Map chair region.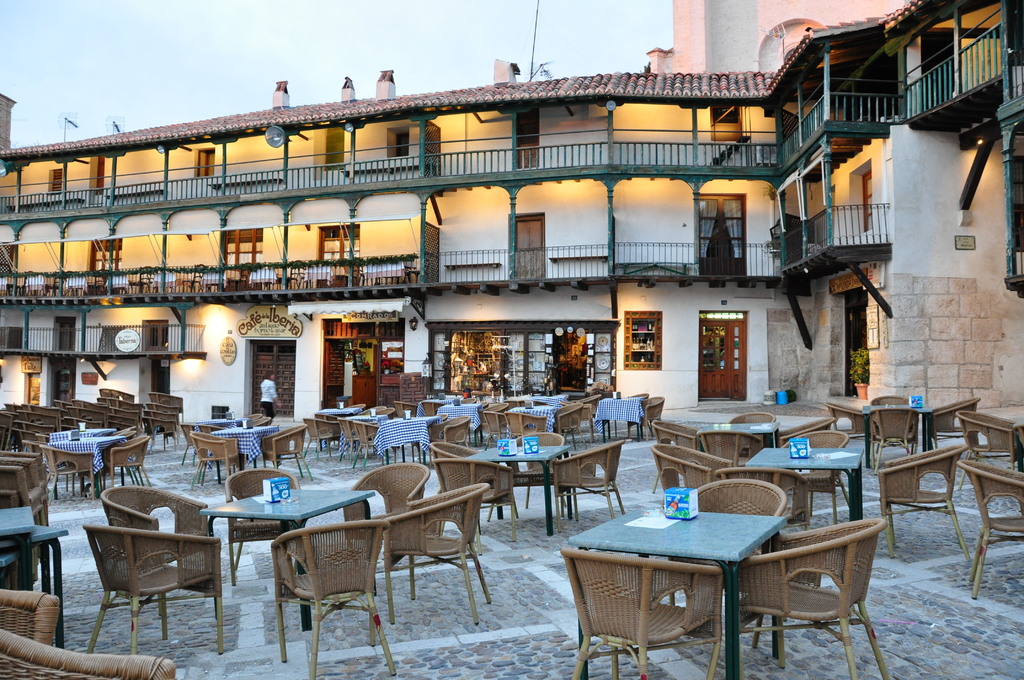
Mapped to 273:515:397:679.
